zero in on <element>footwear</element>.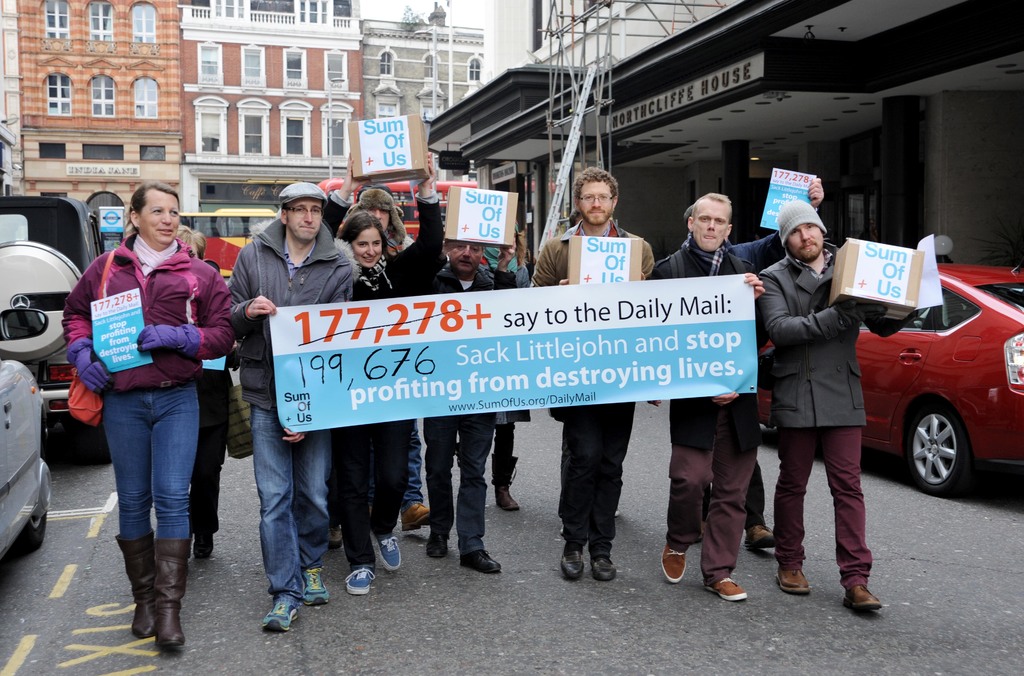
Zeroed in: bbox(152, 537, 193, 650).
